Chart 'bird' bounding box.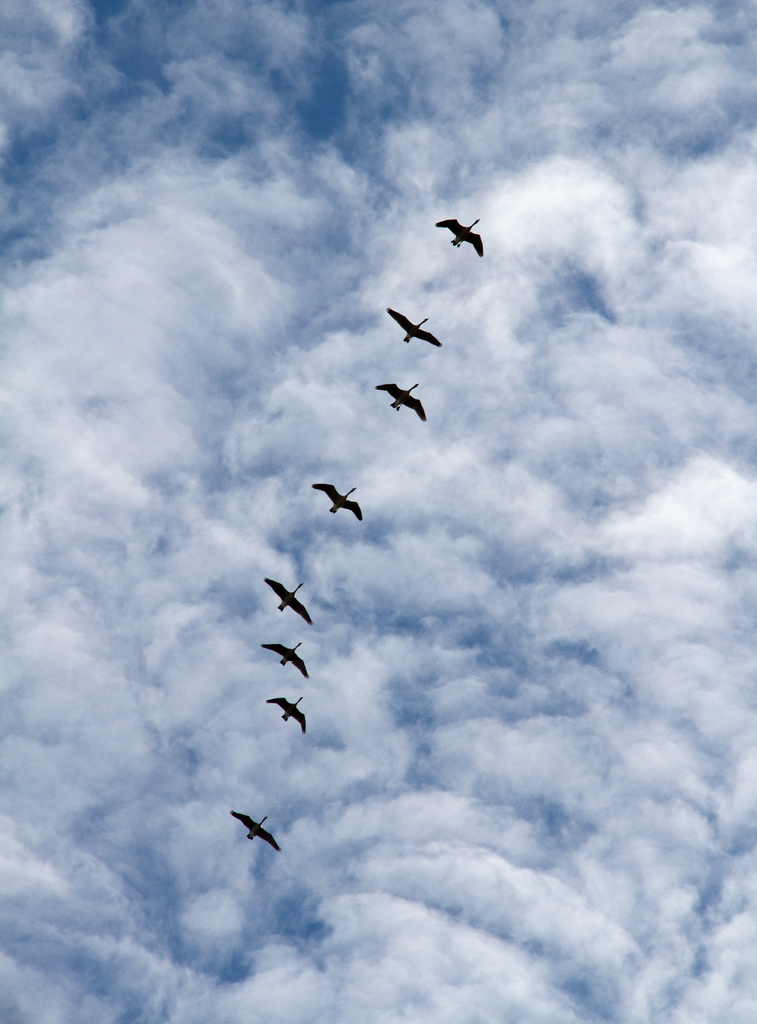
Charted: rect(375, 383, 428, 421).
